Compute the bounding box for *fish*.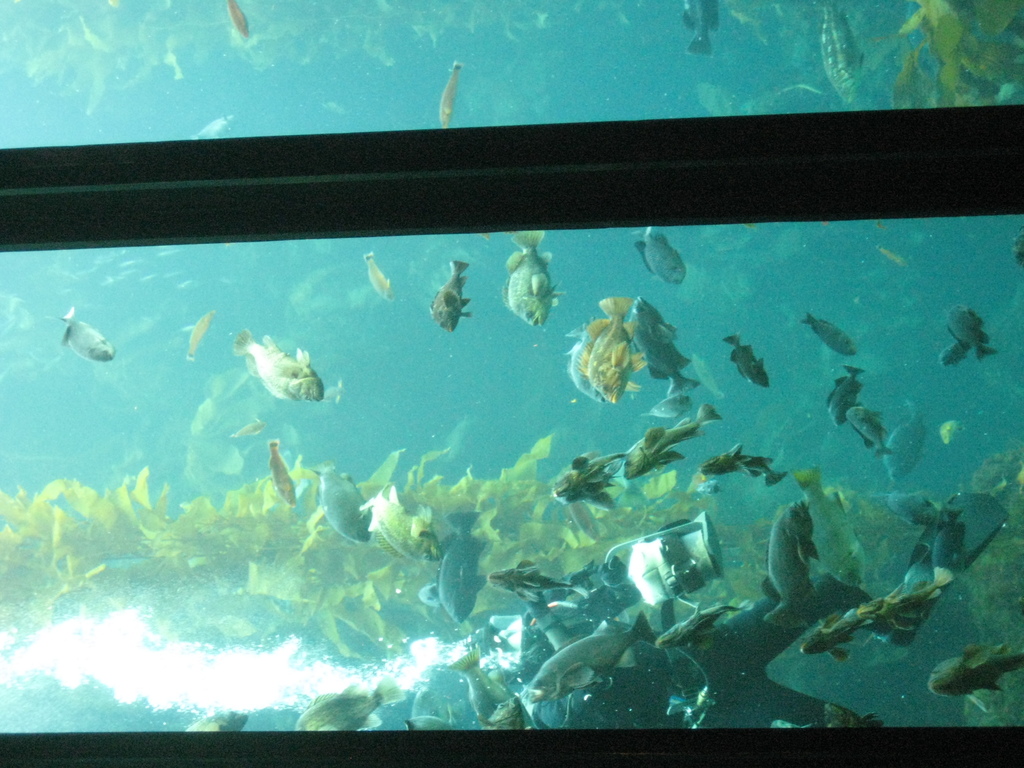
[559,448,625,513].
